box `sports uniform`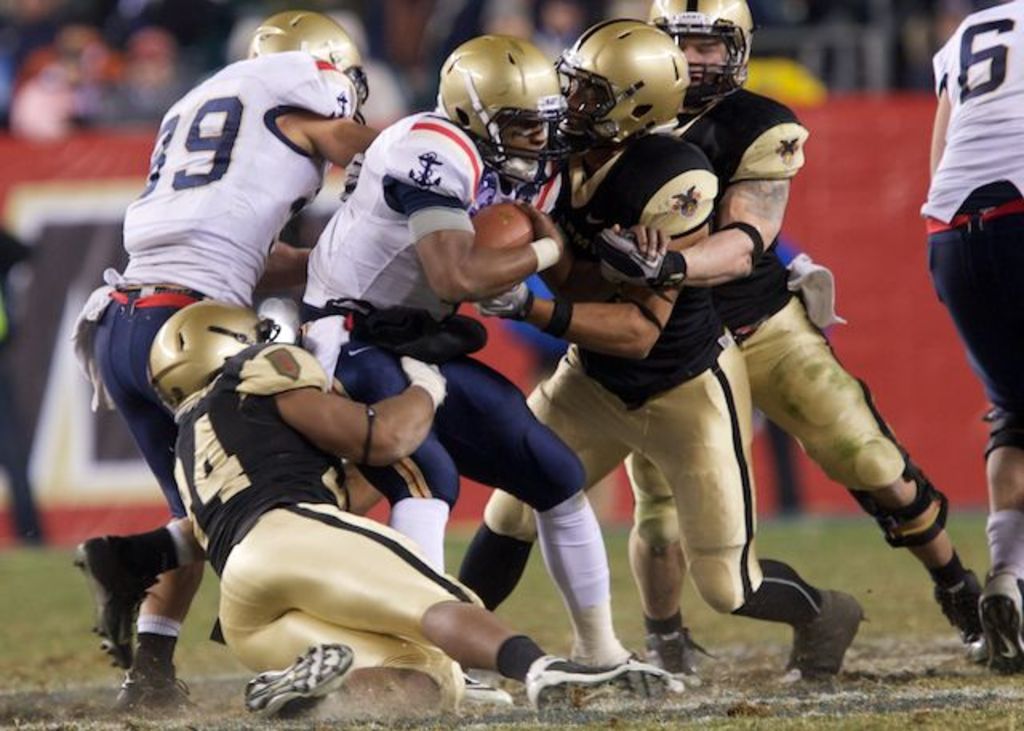
detection(602, 69, 950, 542)
